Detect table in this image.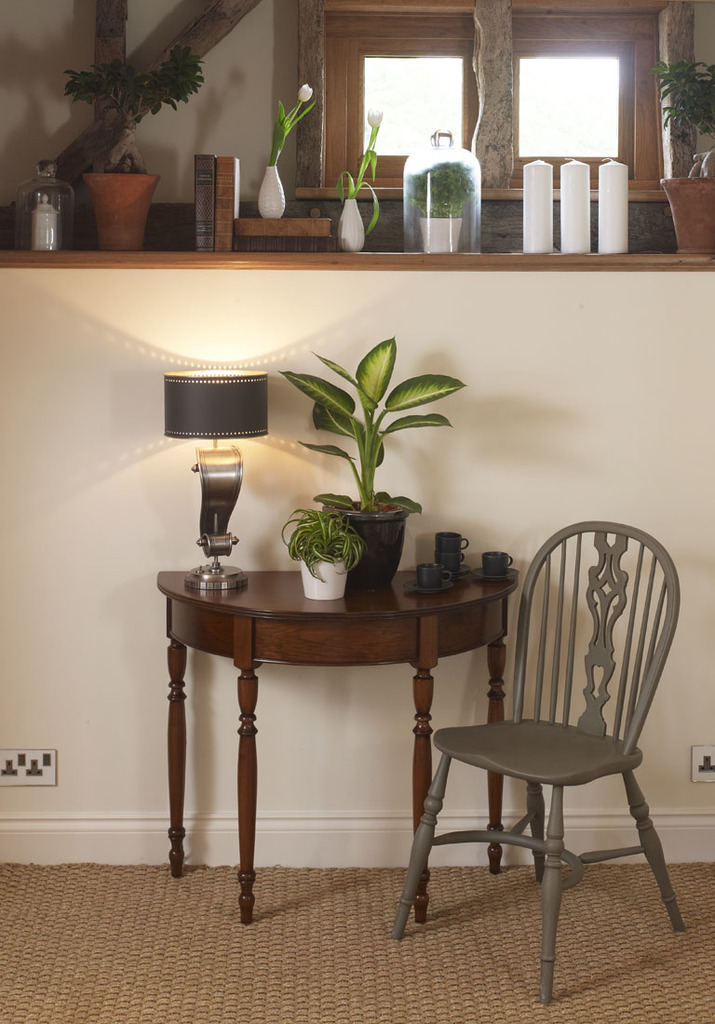
Detection: bbox=[145, 529, 539, 909].
